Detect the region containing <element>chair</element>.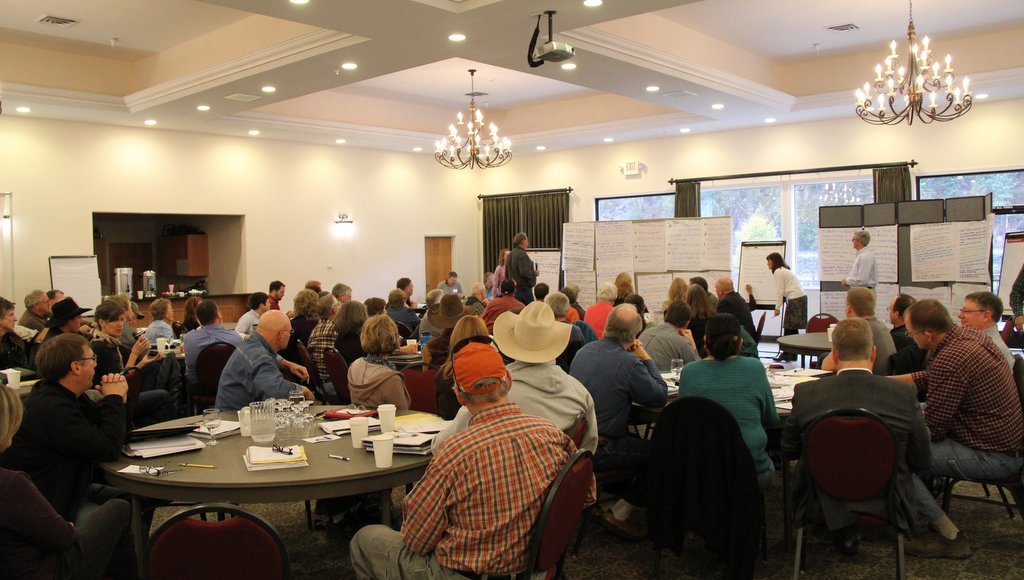
<bbox>396, 321, 413, 339</bbox>.
